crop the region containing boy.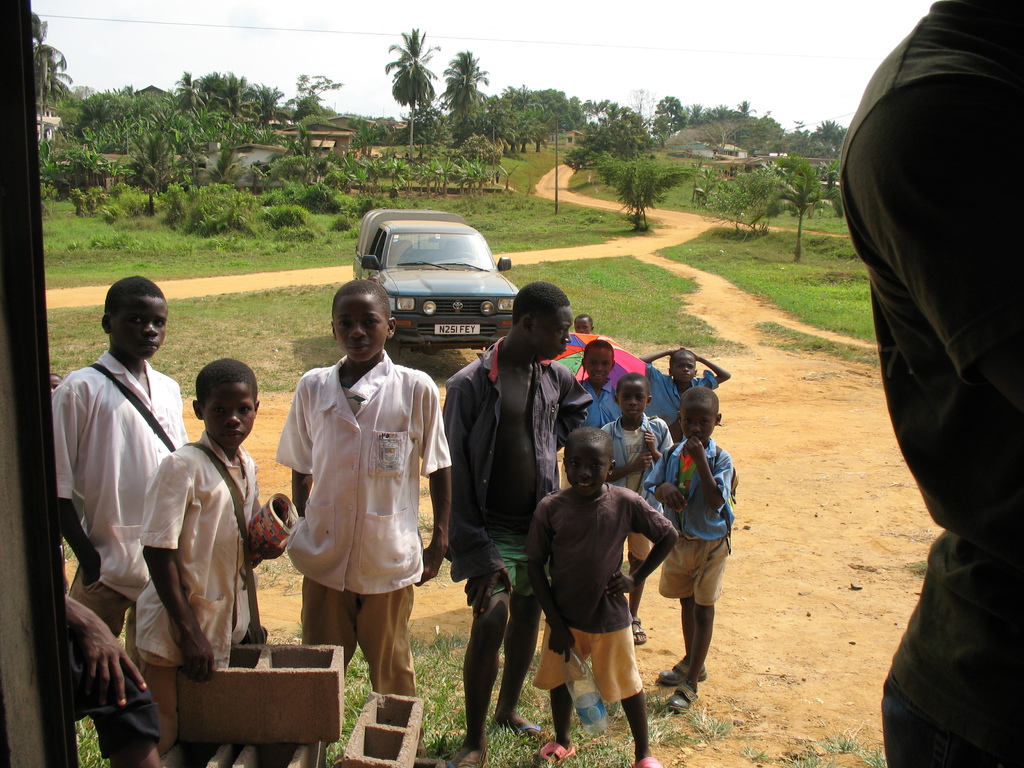
Crop region: BBox(600, 365, 664, 662).
